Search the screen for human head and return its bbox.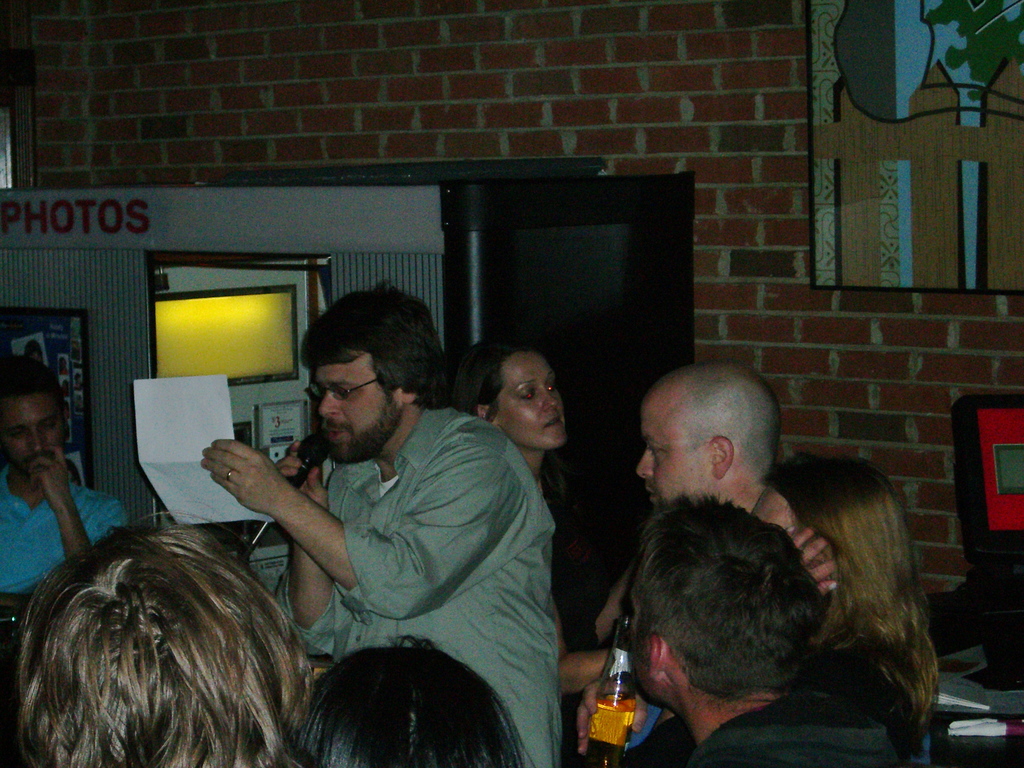
Found: [left=0, top=358, right=72, bottom=488].
